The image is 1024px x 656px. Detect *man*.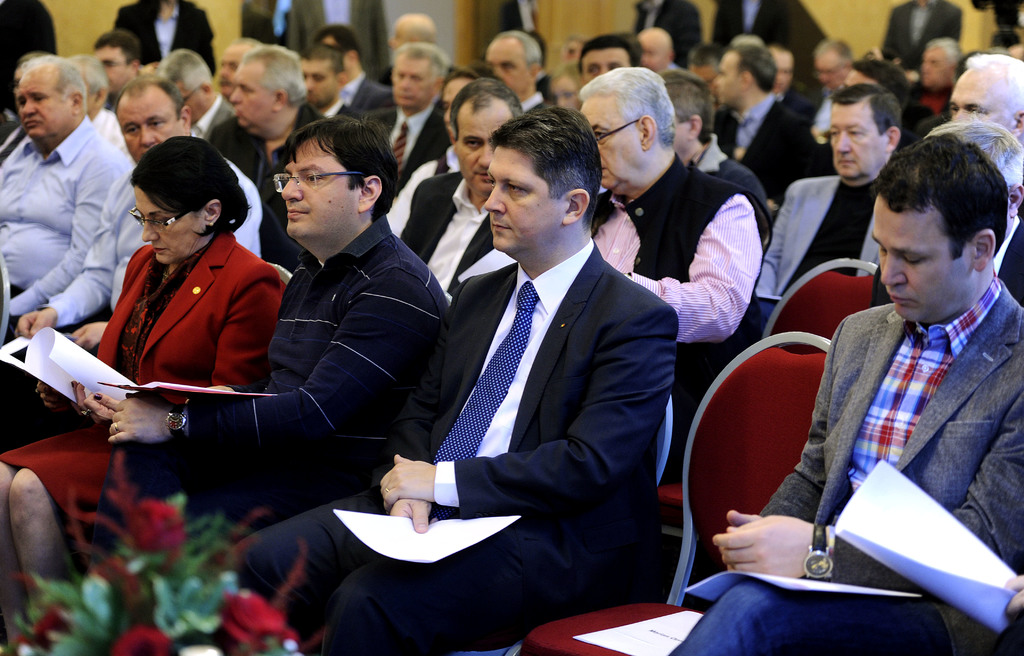
Detection: bbox=(213, 106, 669, 655).
